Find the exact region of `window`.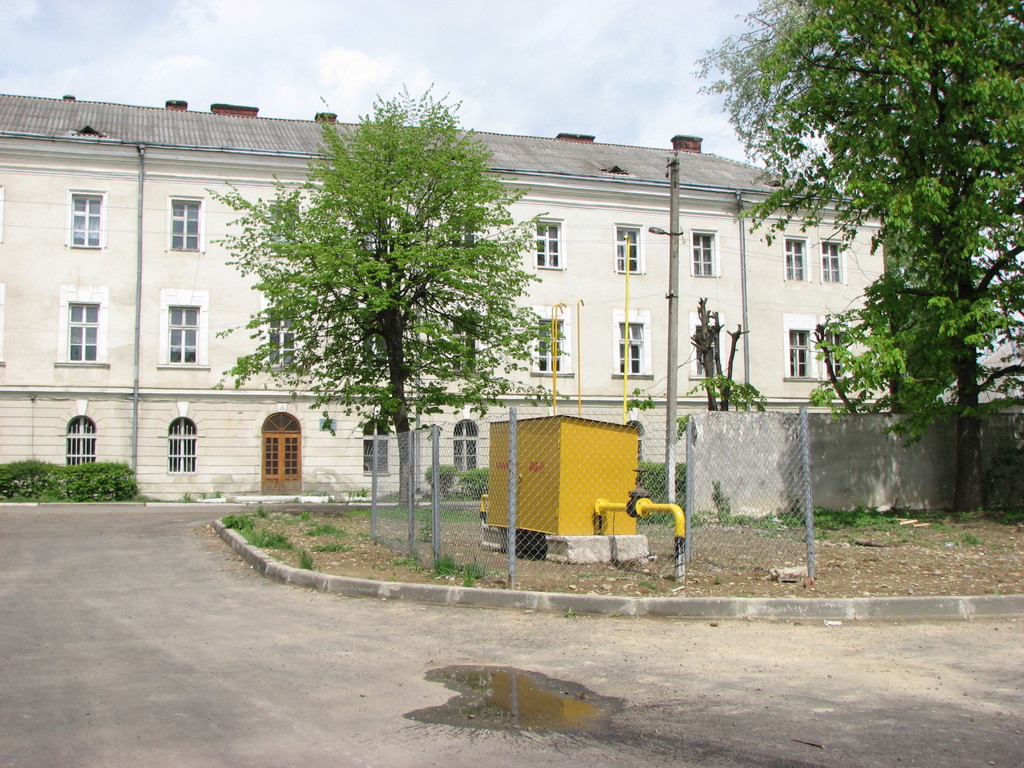
Exact region: Rect(366, 420, 391, 479).
